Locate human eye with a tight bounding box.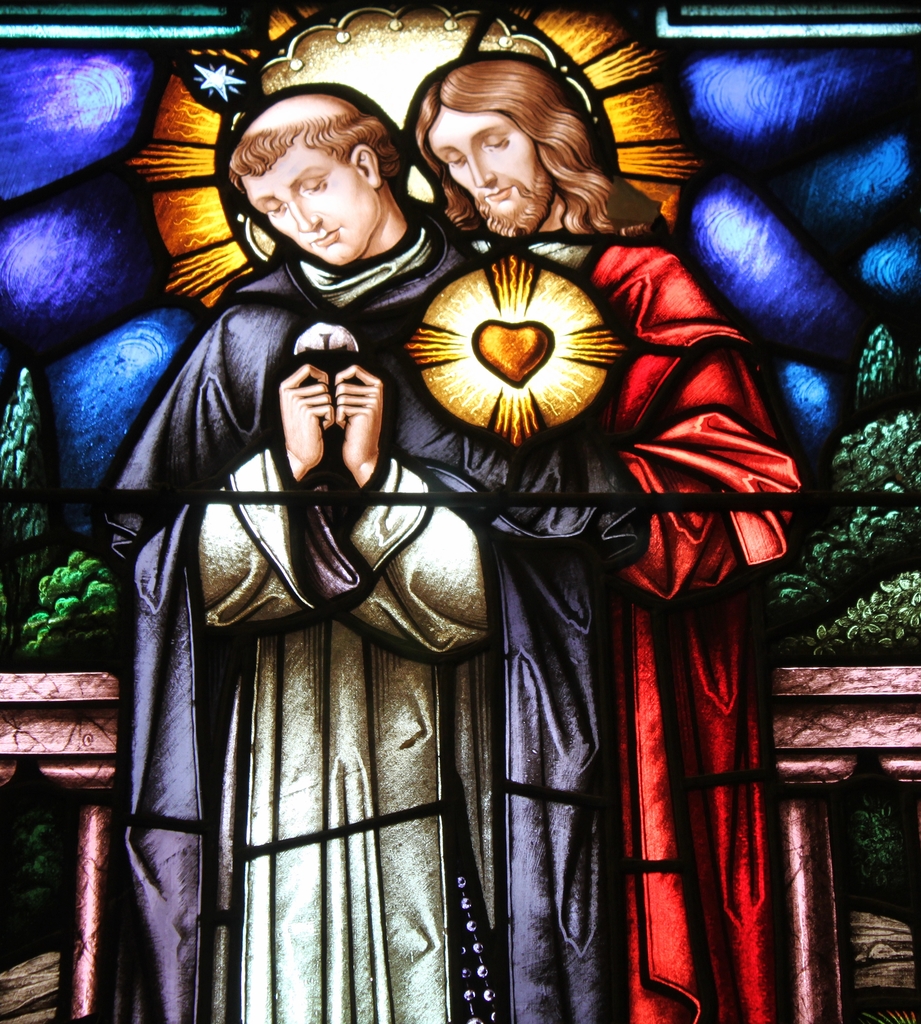
left=481, top=125, right=515, bottom=149.
